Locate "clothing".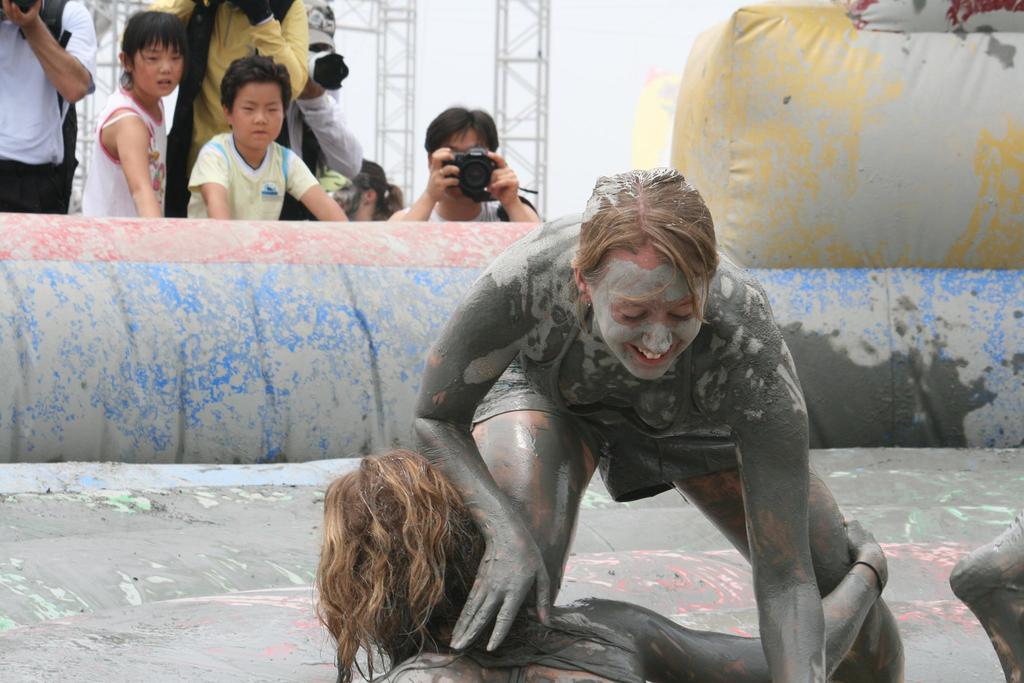
Bounding box: <bbox>467, 284, 743, 509</bbox>.
